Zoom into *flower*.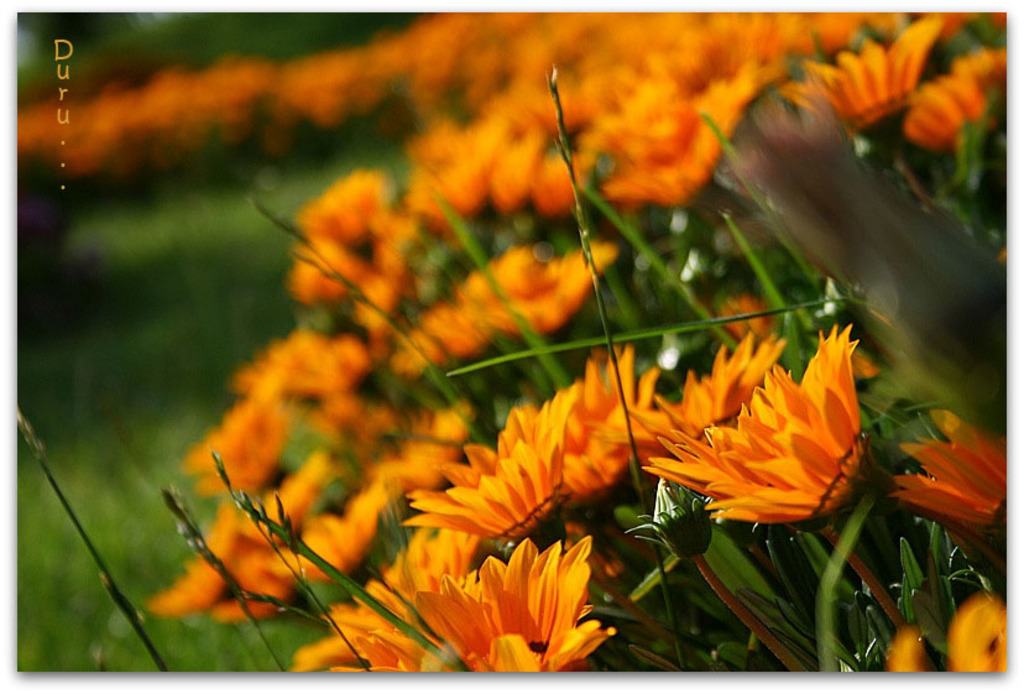
Zoom target: Rect(231, 330, 356, 412).
